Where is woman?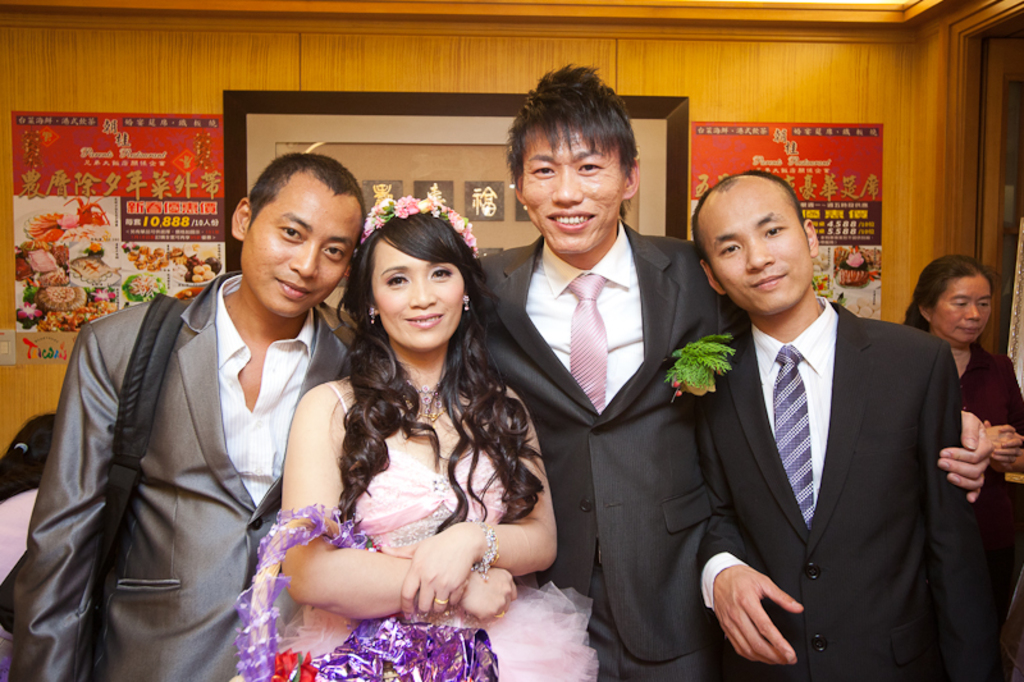
Rect(0, 408, 63, 681).
